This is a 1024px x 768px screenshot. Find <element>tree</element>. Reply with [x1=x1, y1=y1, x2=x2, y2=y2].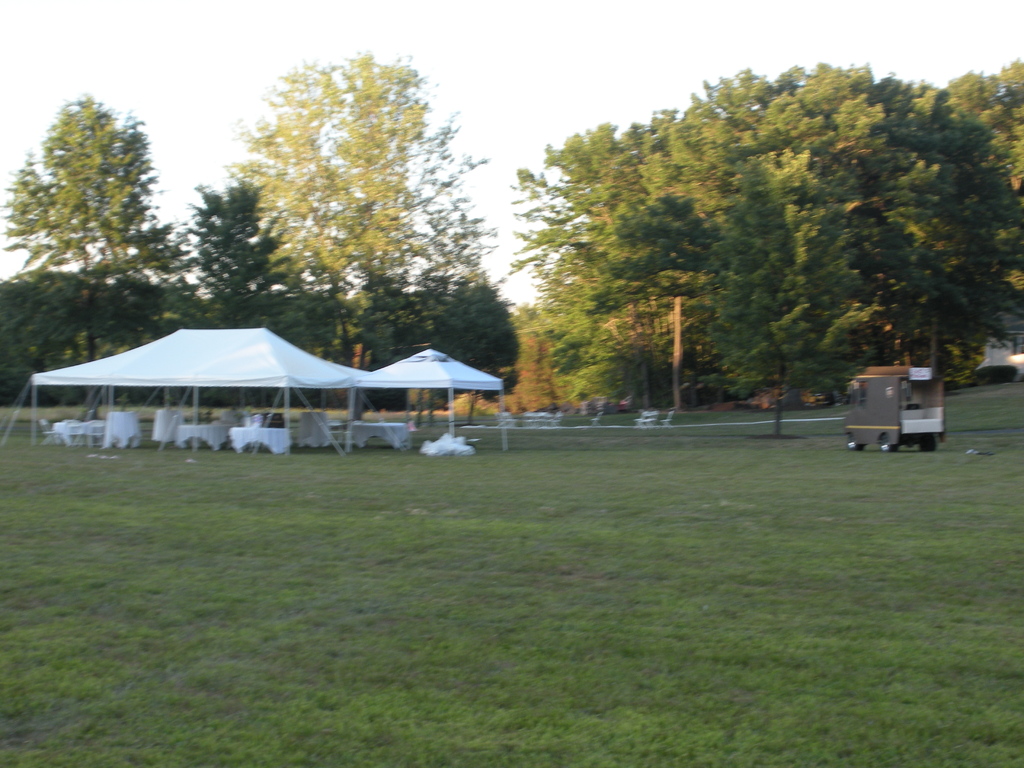
[x1=182, y1=291, x2=349, y2=413].
